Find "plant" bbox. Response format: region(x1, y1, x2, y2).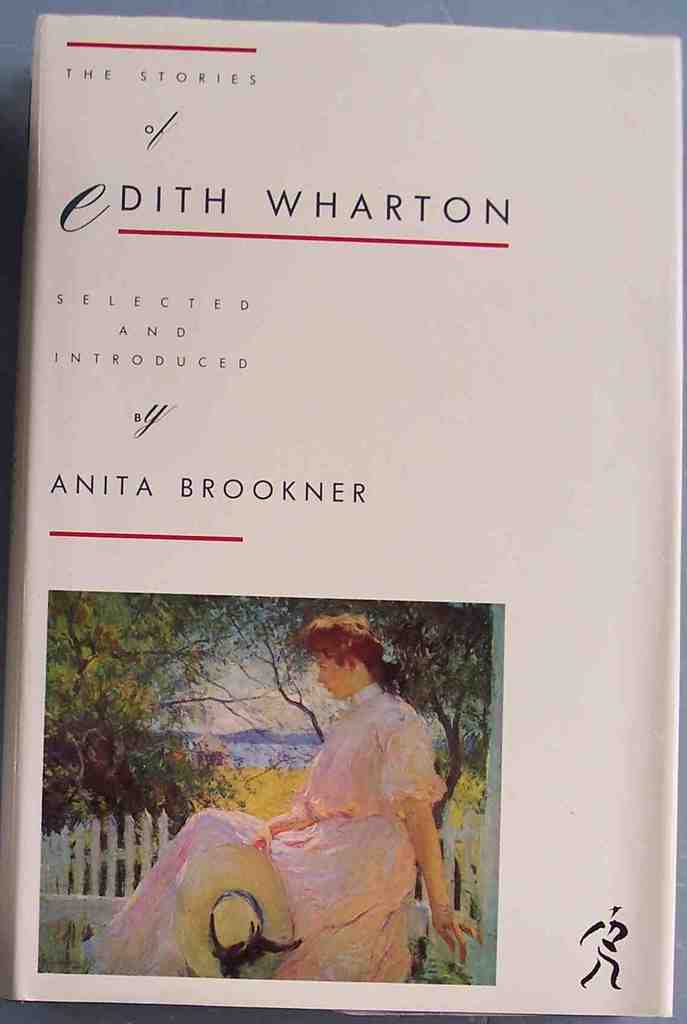
region(211, 753, 358, 823).
